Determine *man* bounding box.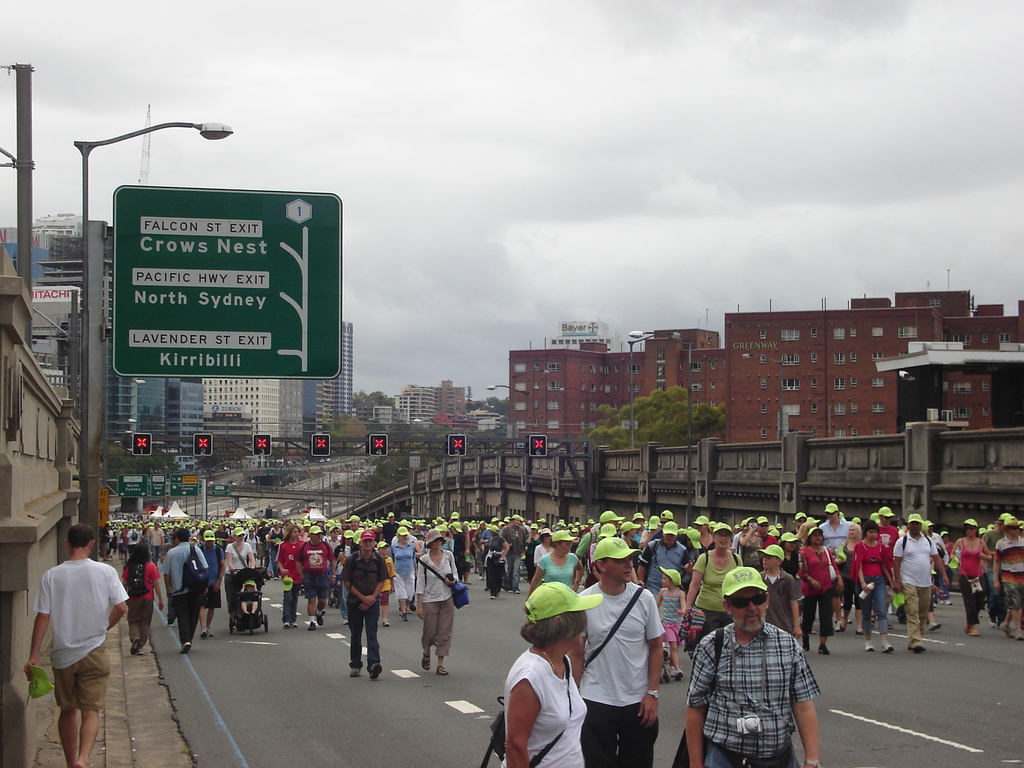
Determined: {"left": 877, "top": 504, "right": 898, "bottom": 549}.
